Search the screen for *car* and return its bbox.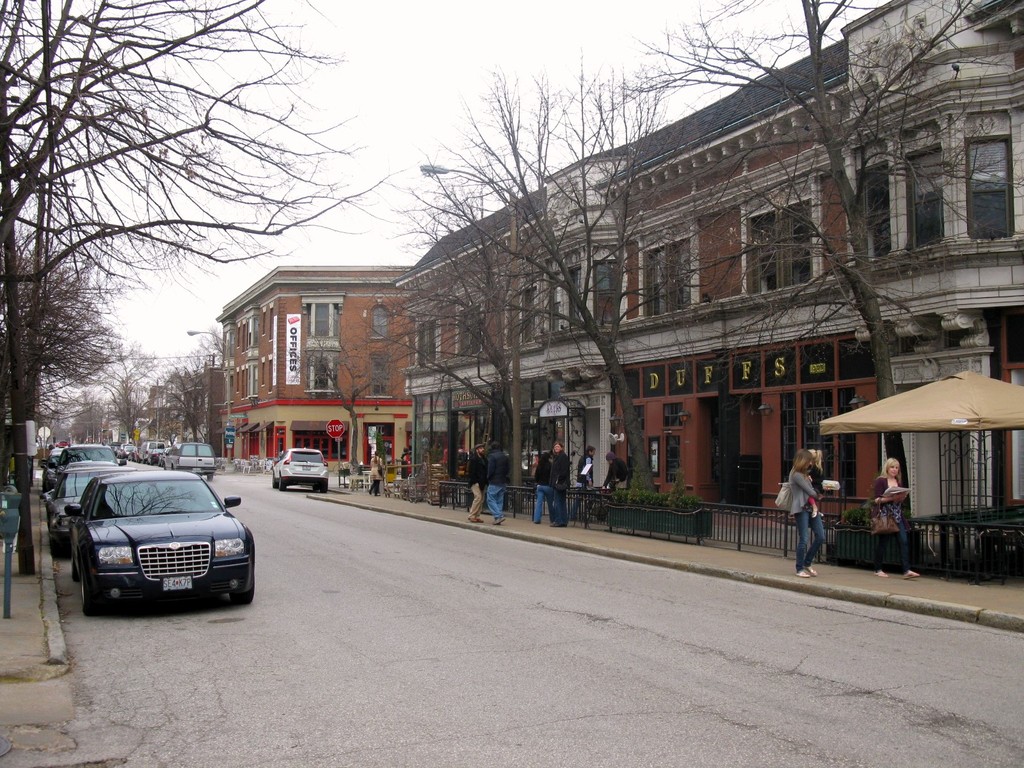
Found: crop(271, 446, 330, 494).
